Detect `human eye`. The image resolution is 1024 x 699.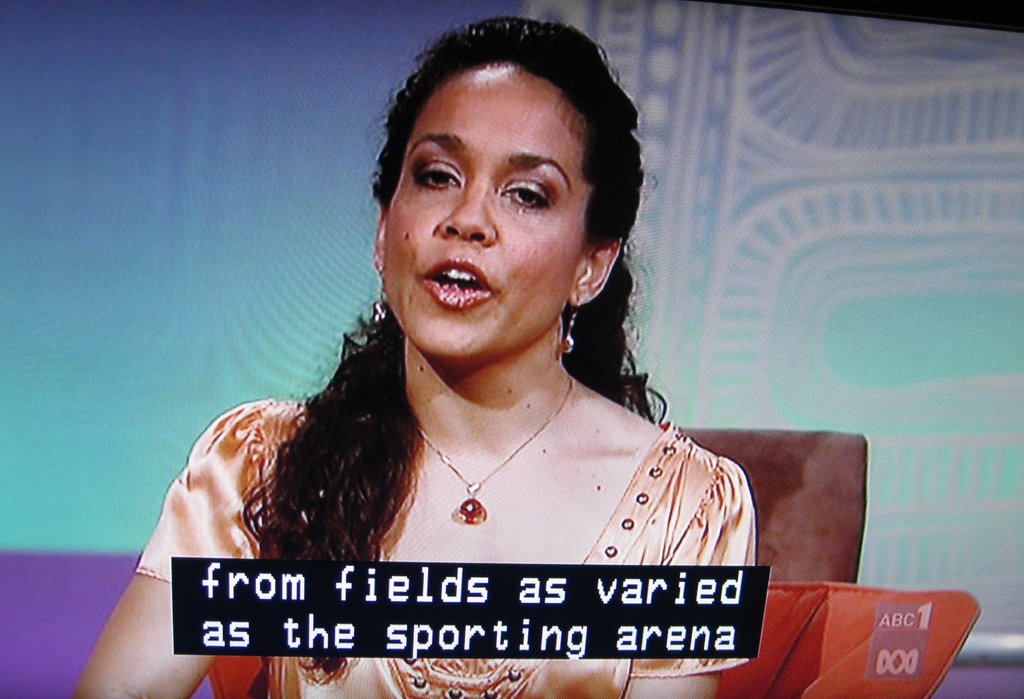
<region>409, 154, 463, 193</region>.
